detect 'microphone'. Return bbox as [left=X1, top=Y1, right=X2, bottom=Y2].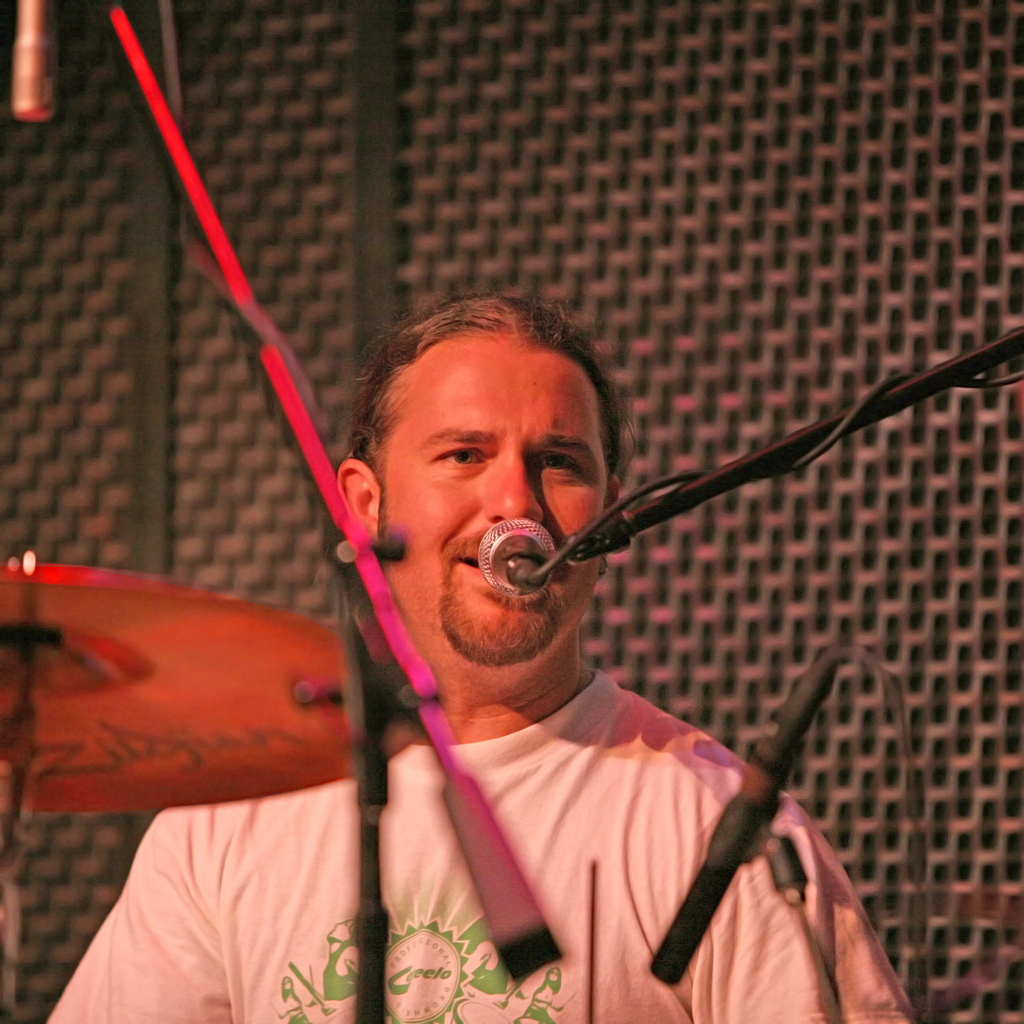
[left=16, top=0, right=56, bottom=120].
